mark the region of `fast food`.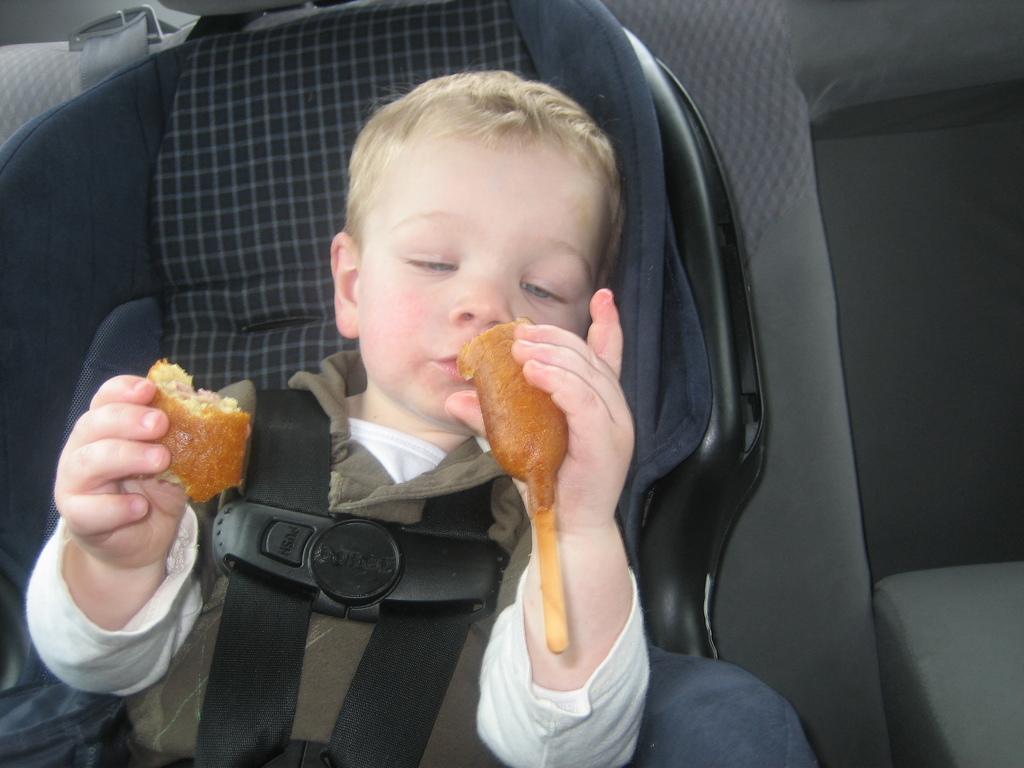
Region: bbox(141, 365, 244, 500).
